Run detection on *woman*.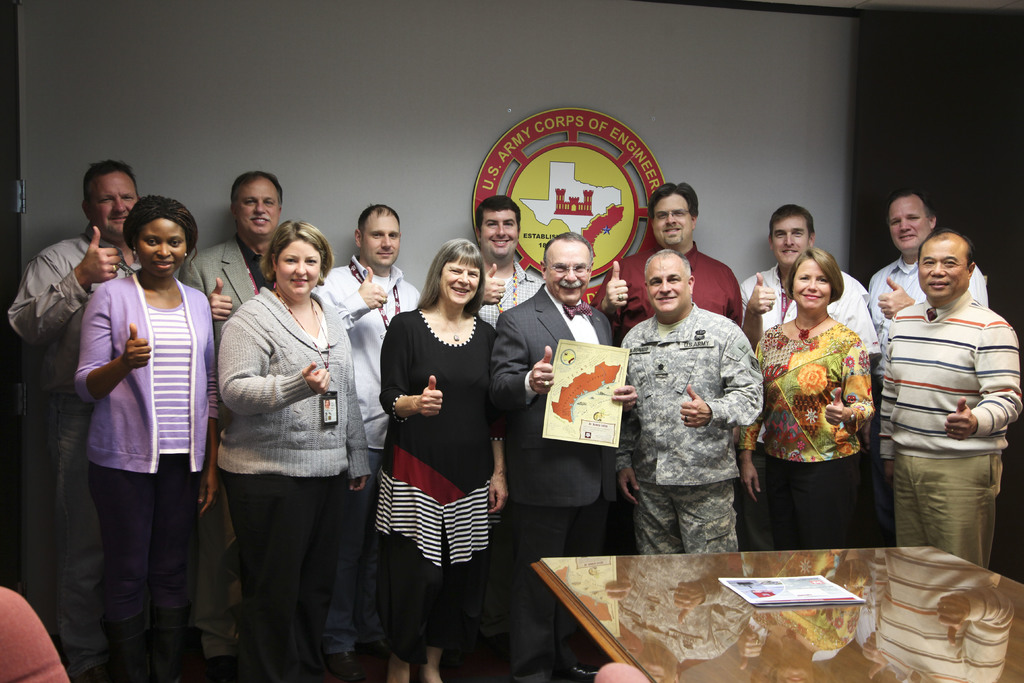
Result: rect(369, 237, 512, 682).
